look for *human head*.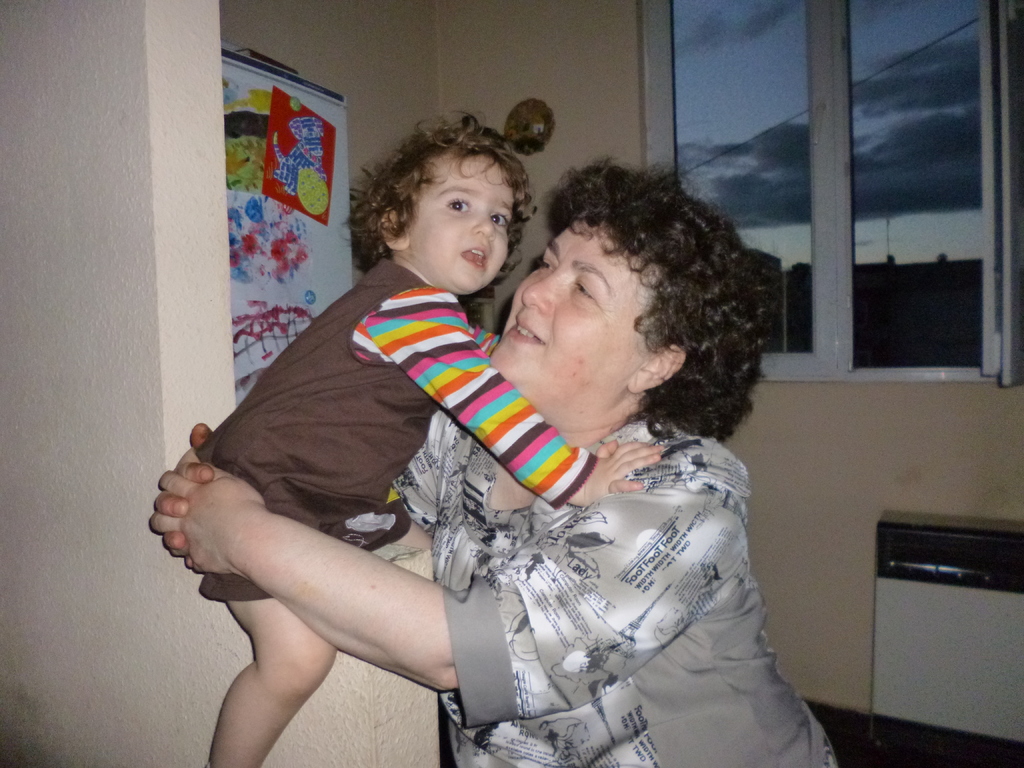
Found: {"x1": 346, "y1": 114, "x2": 536, "y2": 293}.
